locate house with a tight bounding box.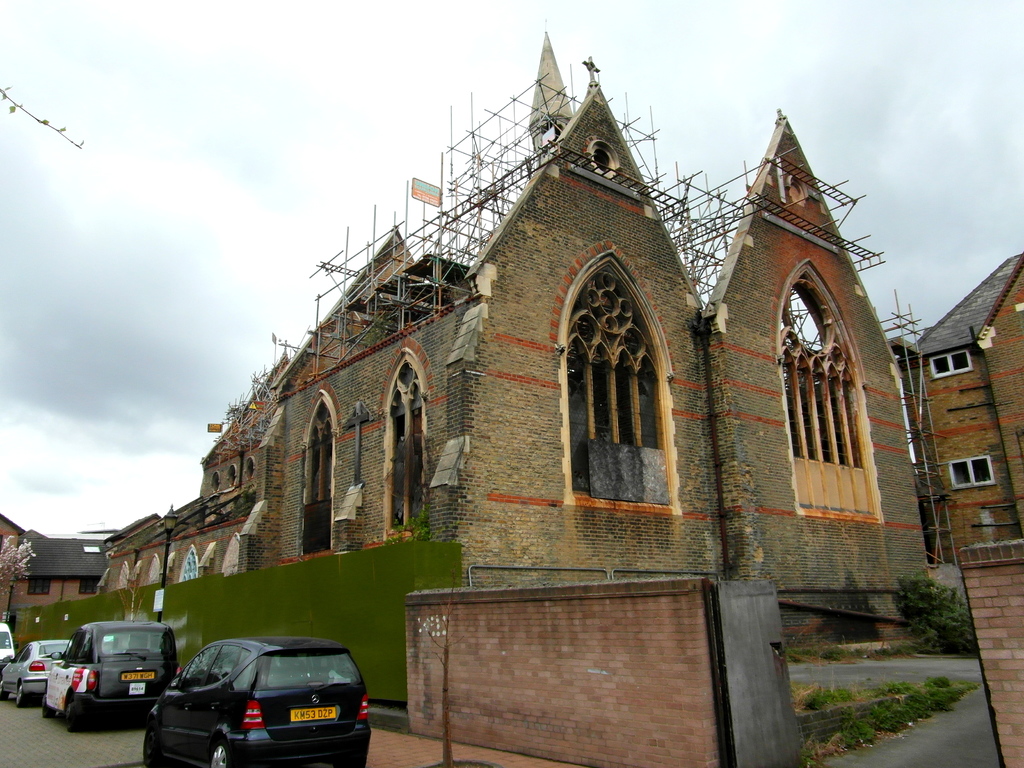
(207,33,698,753).
